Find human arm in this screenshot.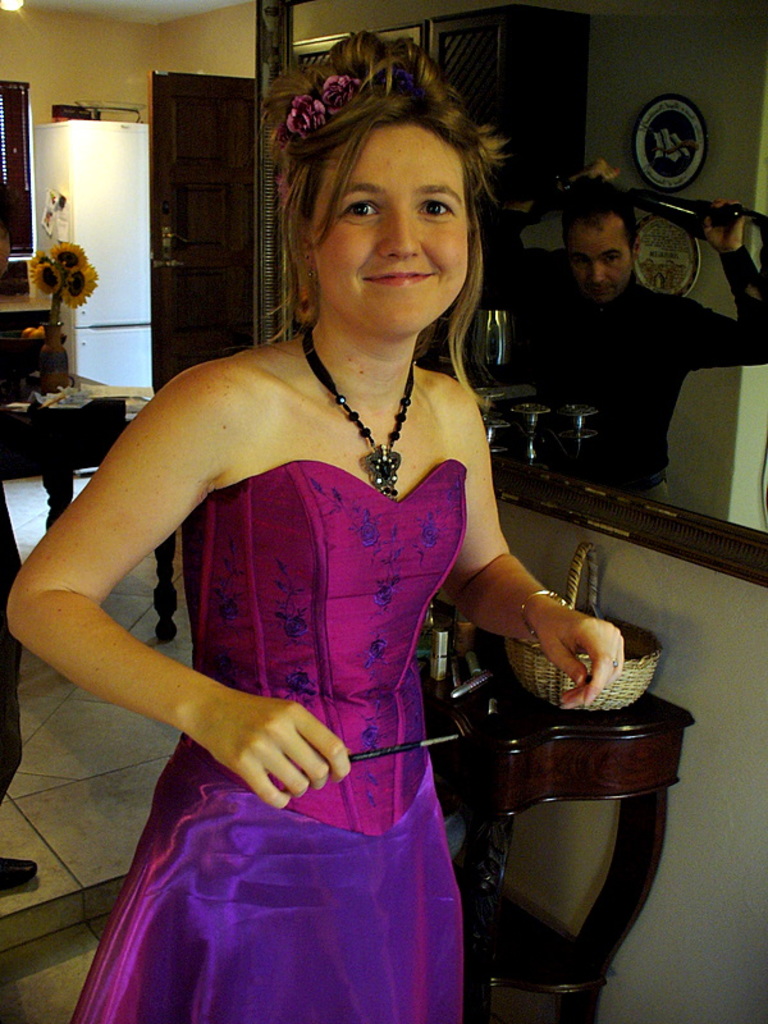
The bounding box for human arm is locate(476, 159, 618, 308).
